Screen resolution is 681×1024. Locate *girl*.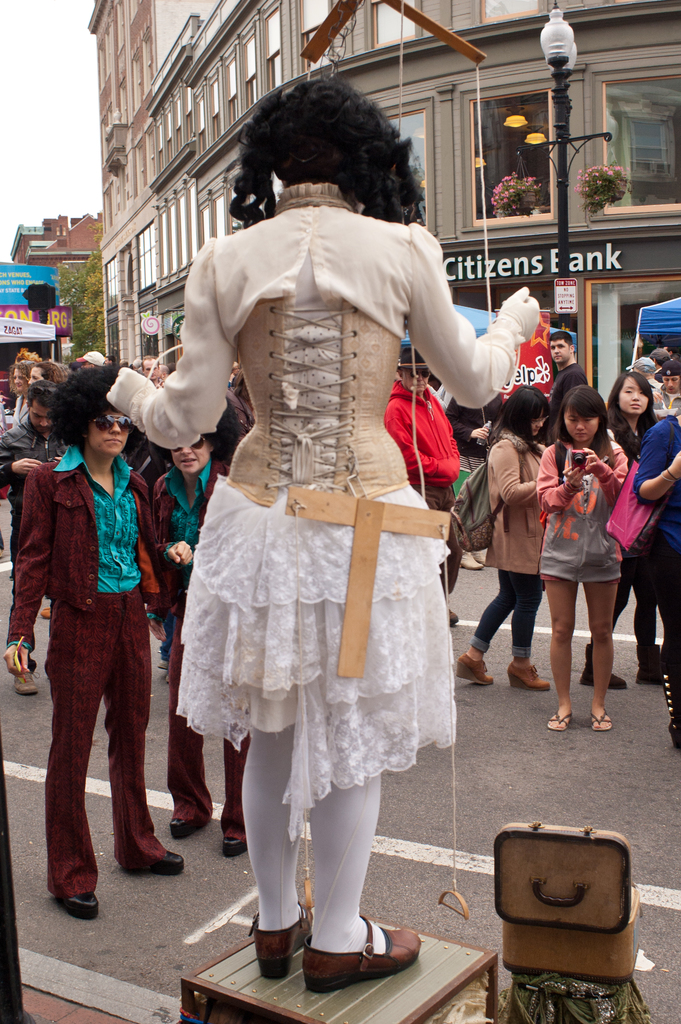
l=457, t=379, r=543, b=689.
